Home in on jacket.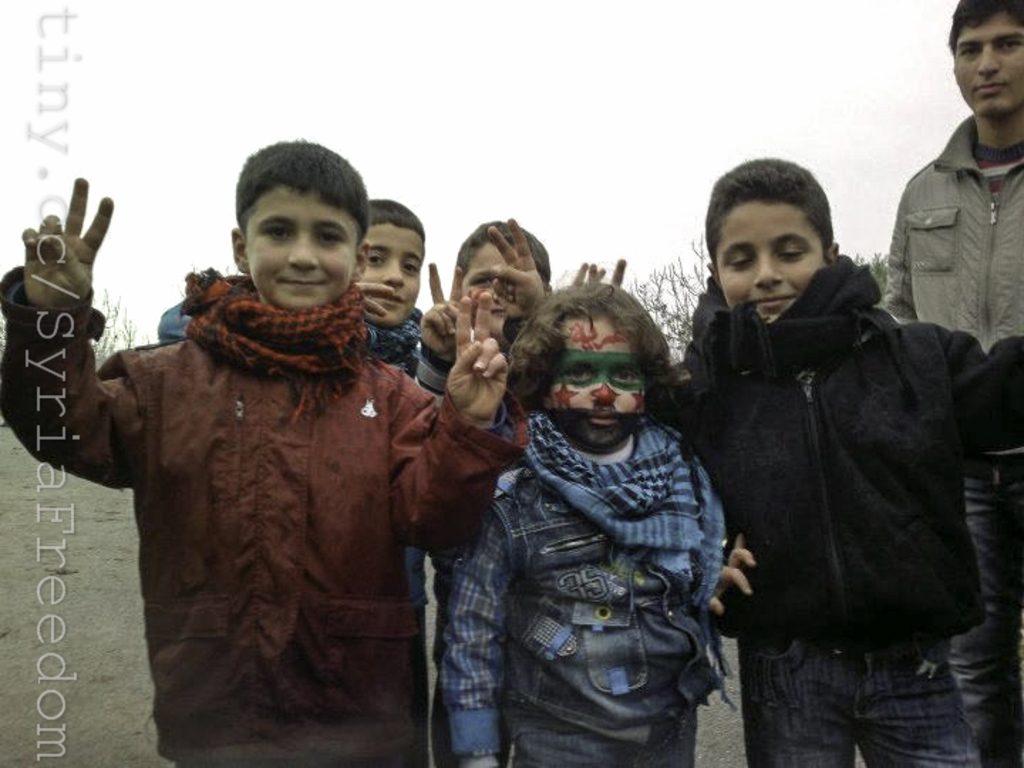
Homed in at <region>441, 492, 711, 757</region>.
